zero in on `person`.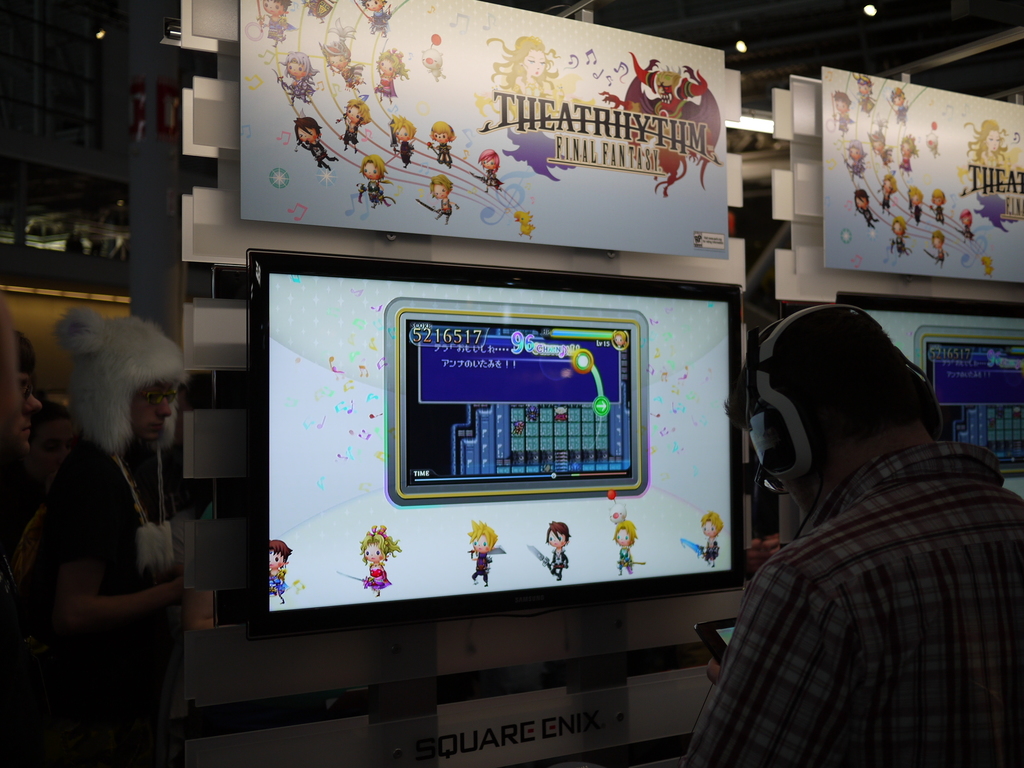
Zeroed in: box(267, 47, 319, 105).
